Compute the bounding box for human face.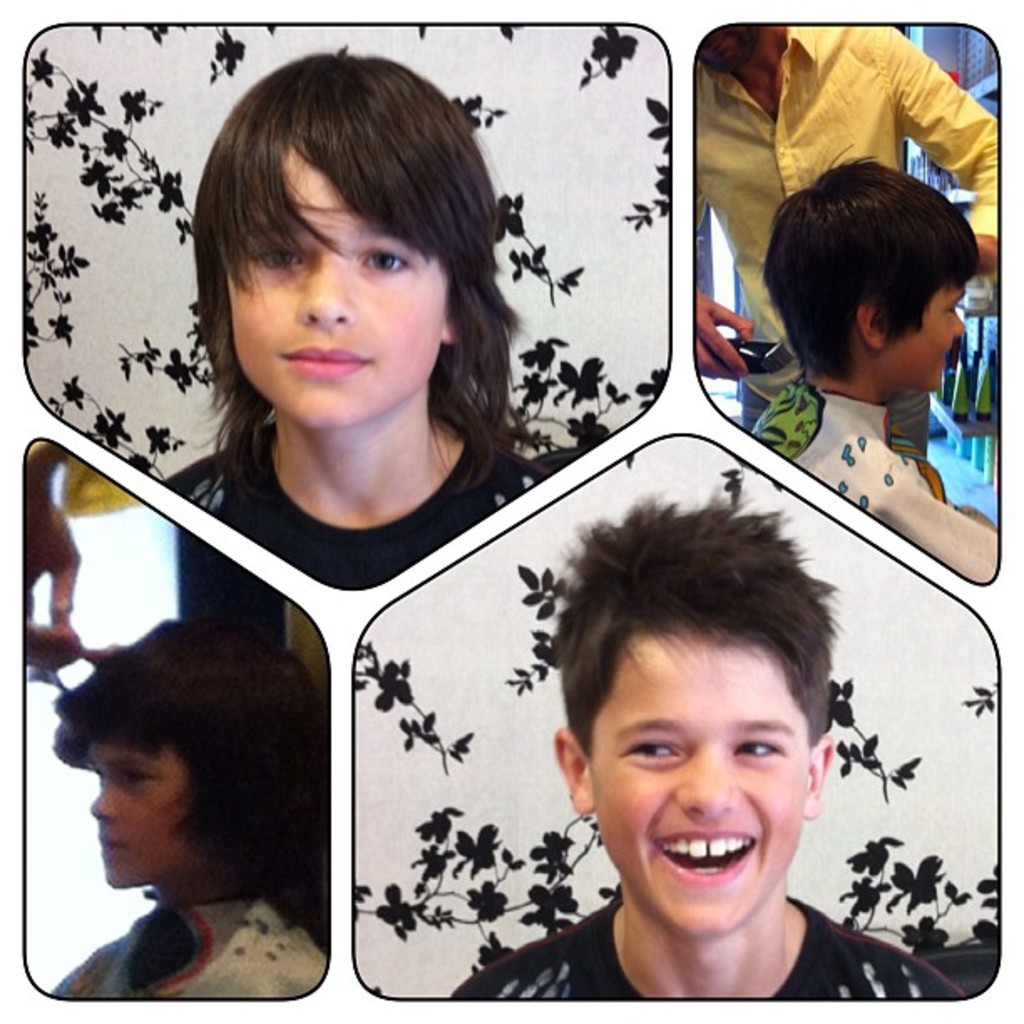
locate(592, 632, 806, 937).
